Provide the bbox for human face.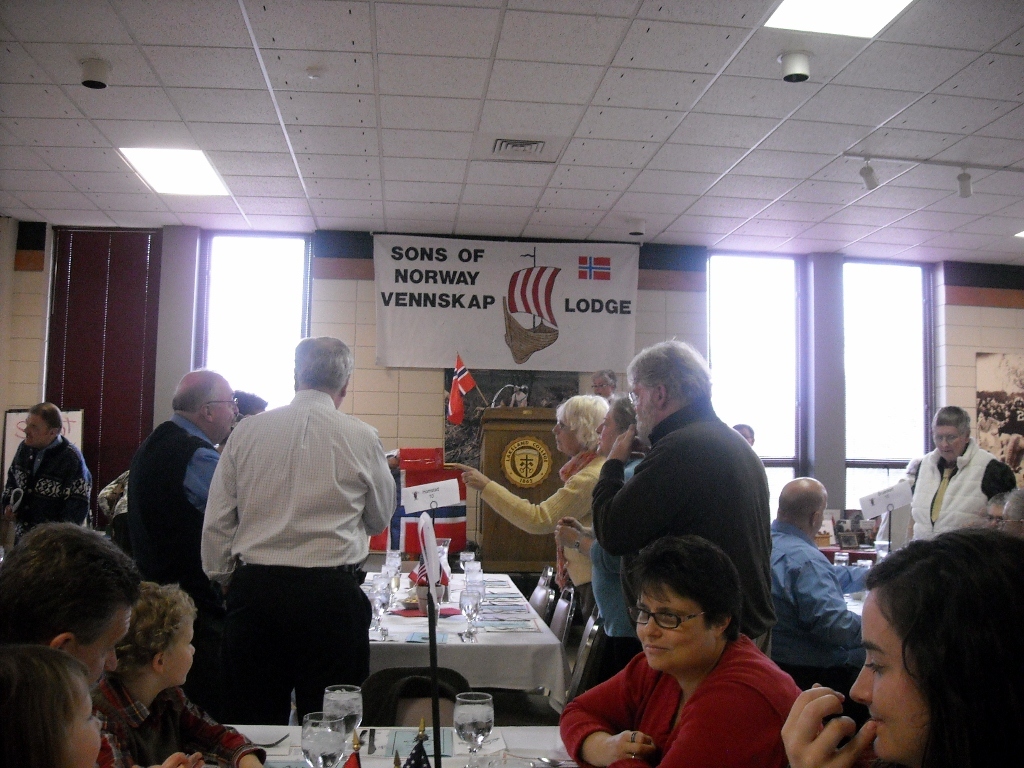
Rect(65, 698, 100, 766).
